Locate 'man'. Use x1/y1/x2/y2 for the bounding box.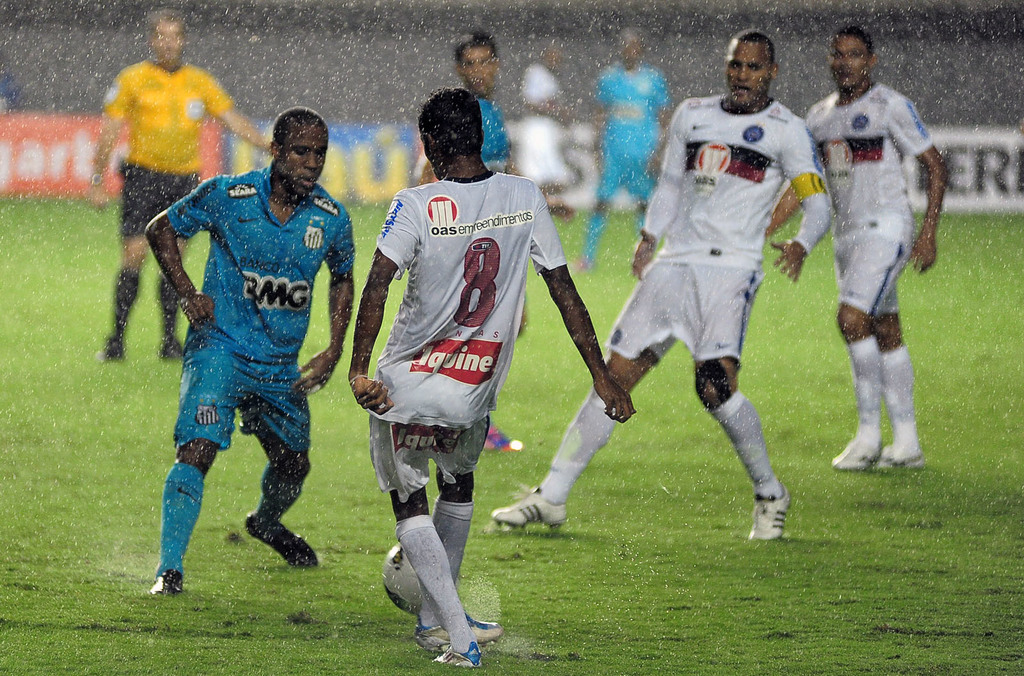
143/102/355/599.
